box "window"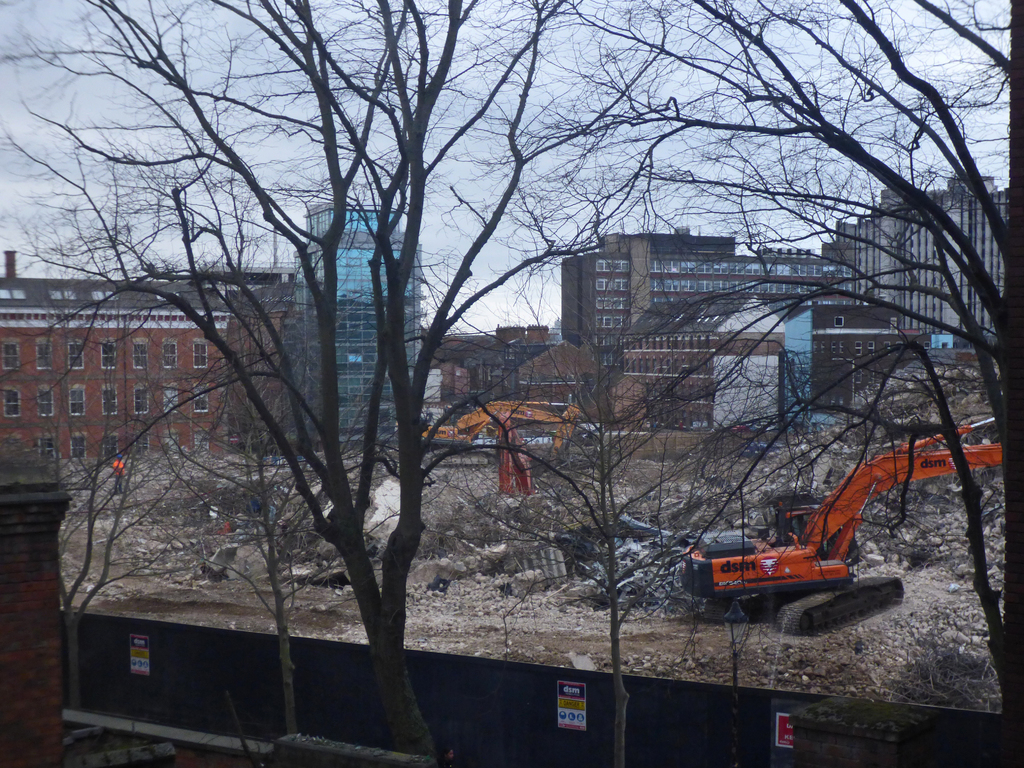
rect(134, 387, 150, 414)
